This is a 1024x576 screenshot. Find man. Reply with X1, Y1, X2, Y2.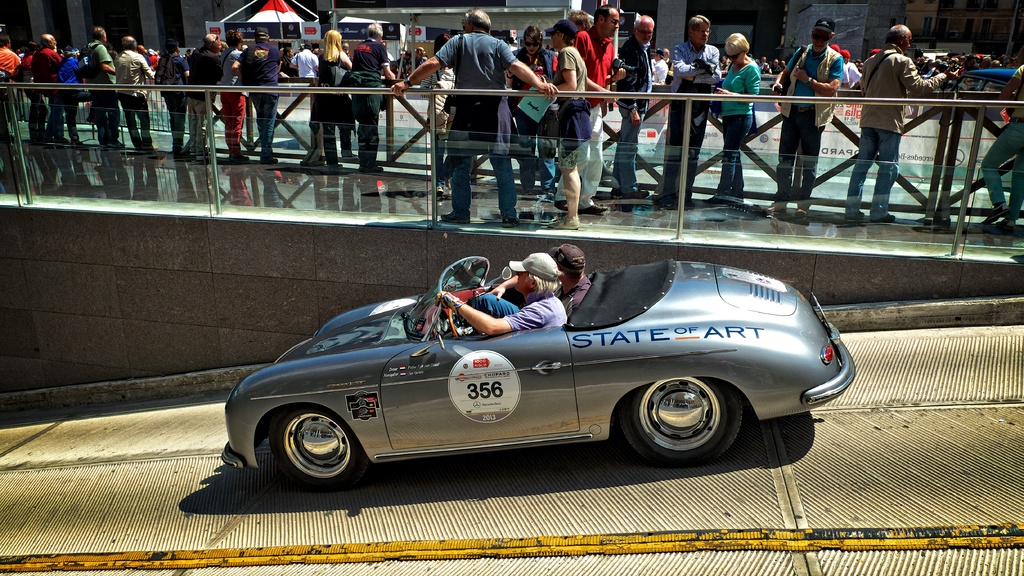
284, 47, 296, 64.
